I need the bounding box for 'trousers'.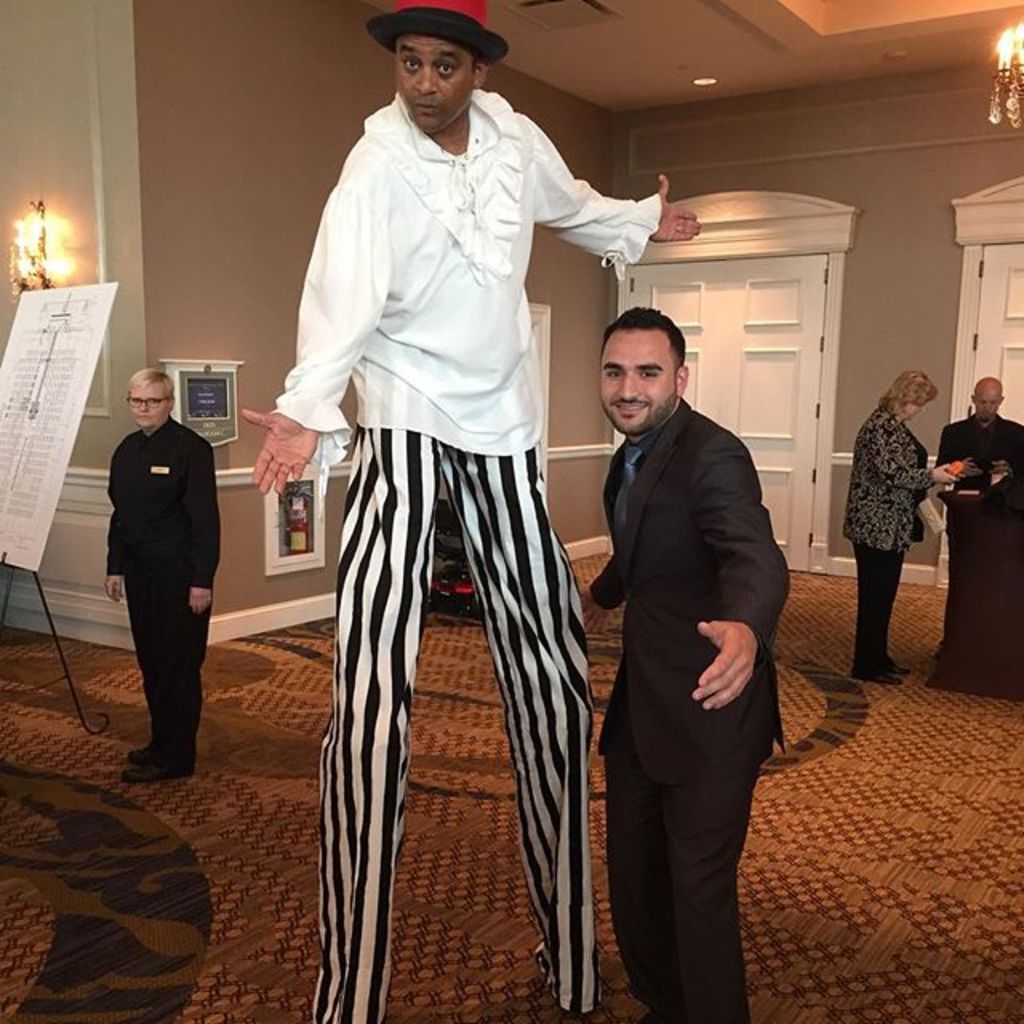
Here it is: 848 534 907 678.
